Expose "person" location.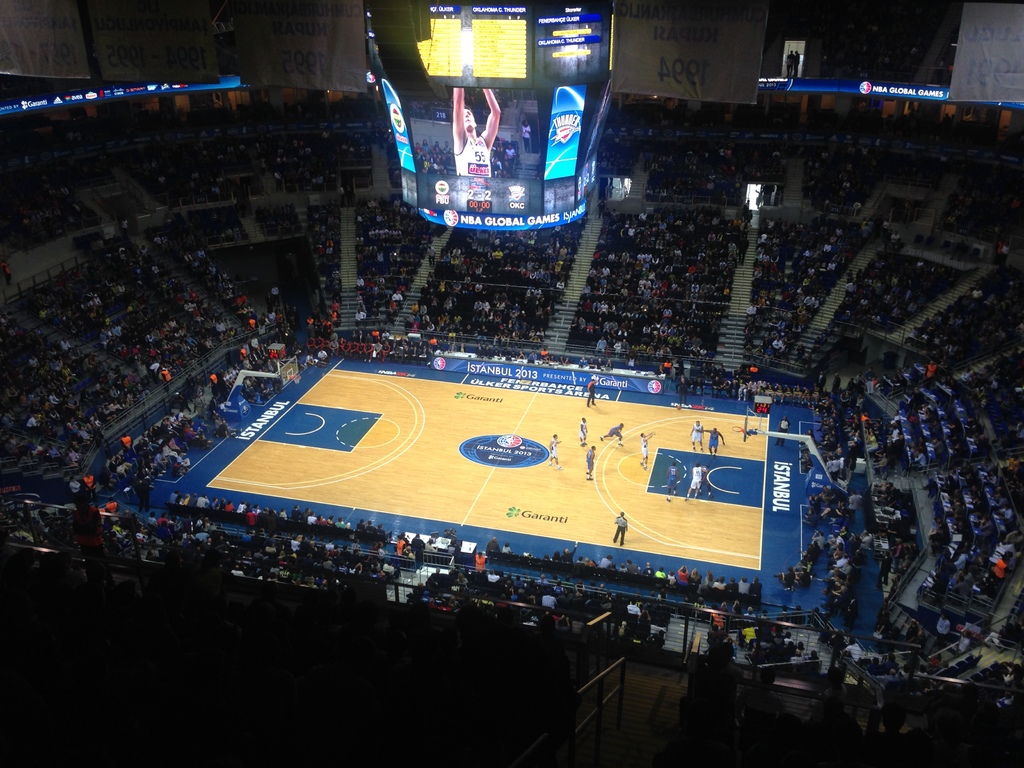
Exposed at {"x1": 614, "y1": 513, "x2": 627, "y2": 547}.
